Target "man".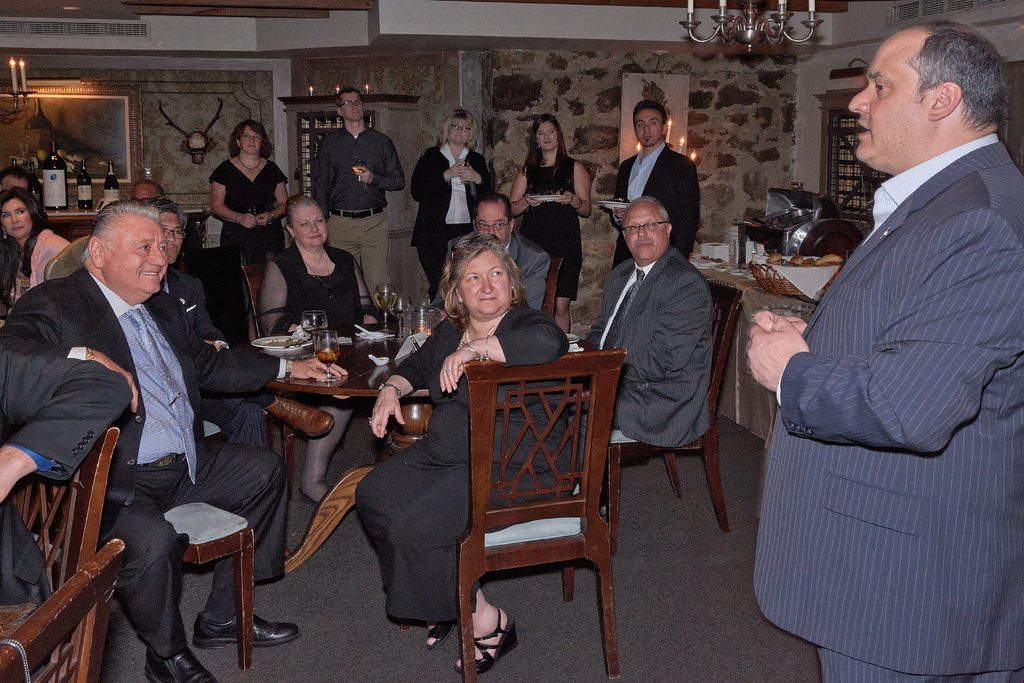
Target region: select_region(744, 21, 1023, 682).
